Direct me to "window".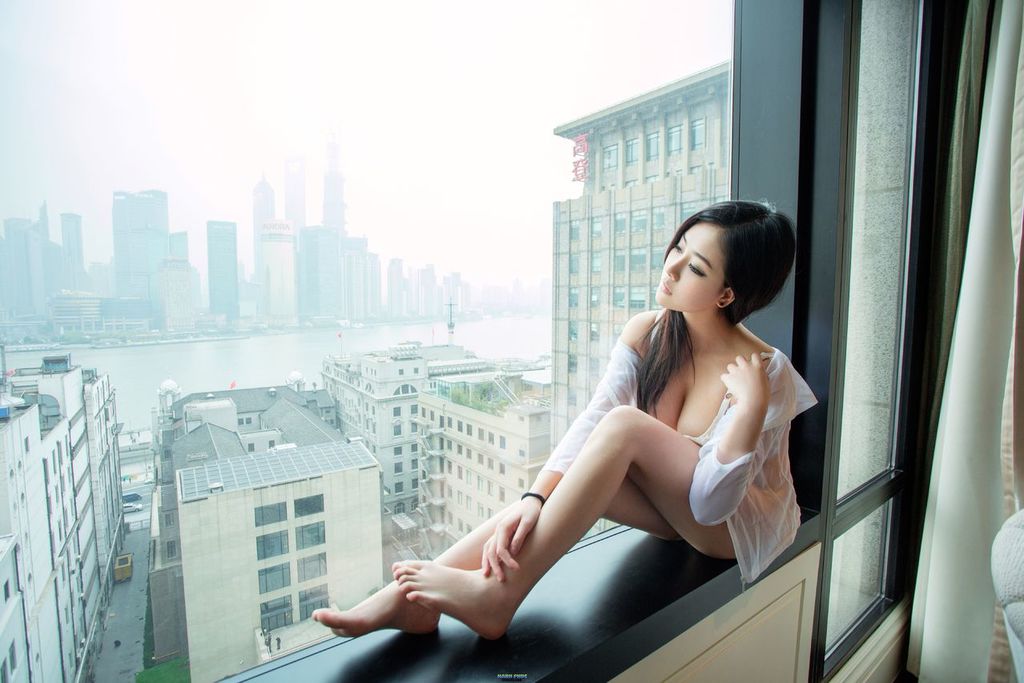
Direction: detection(589, 319, 593, 342).
